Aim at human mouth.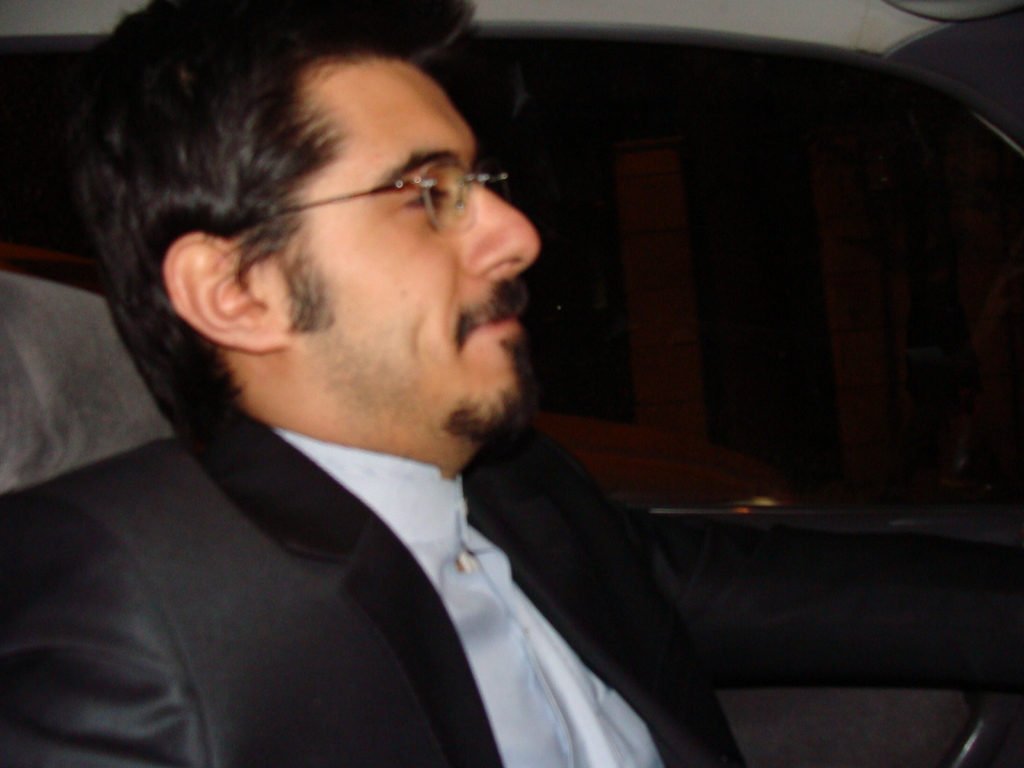
Aimed at [left=486, top=310, right=521, bottom=332].
